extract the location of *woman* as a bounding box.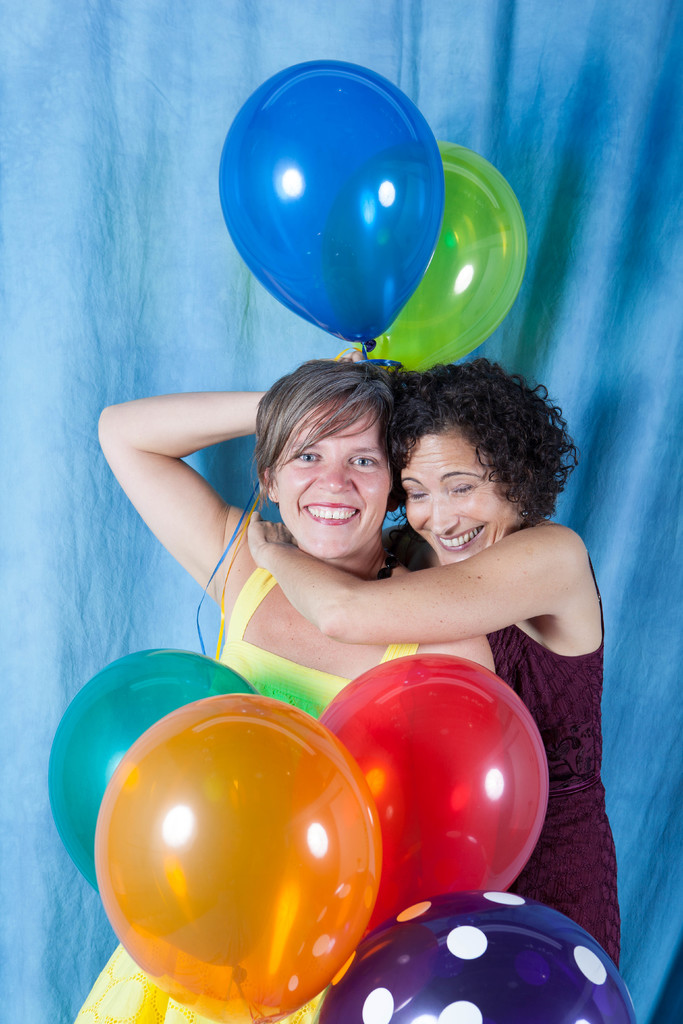
(x1=215, y1=366, x2=595, y2=1023).
